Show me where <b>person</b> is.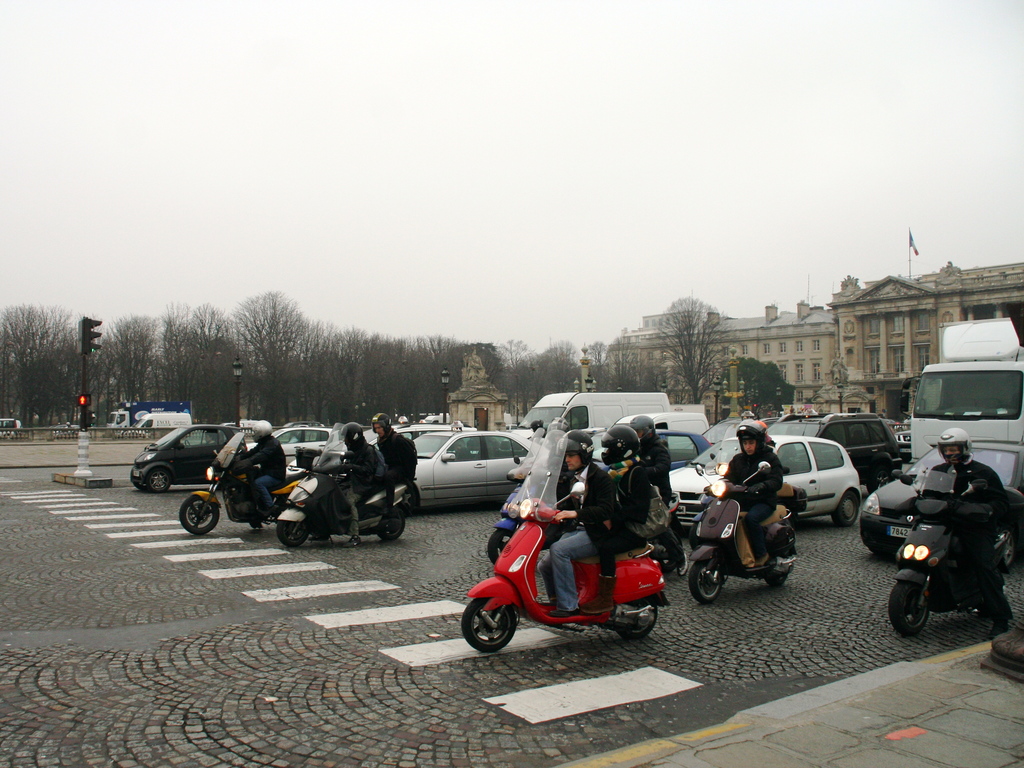
<b>person</b> is at <bbox>630, 413, 678, 569</bbox>.
